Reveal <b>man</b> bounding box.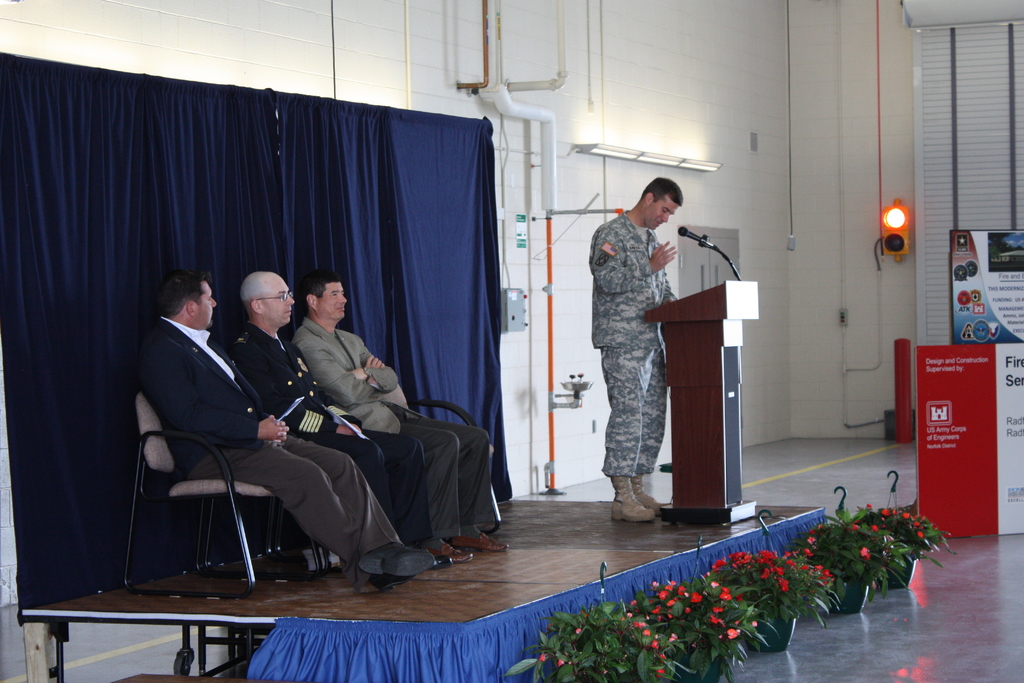
Revealed: x1=232 y1=272 x2=445 y2=568.
